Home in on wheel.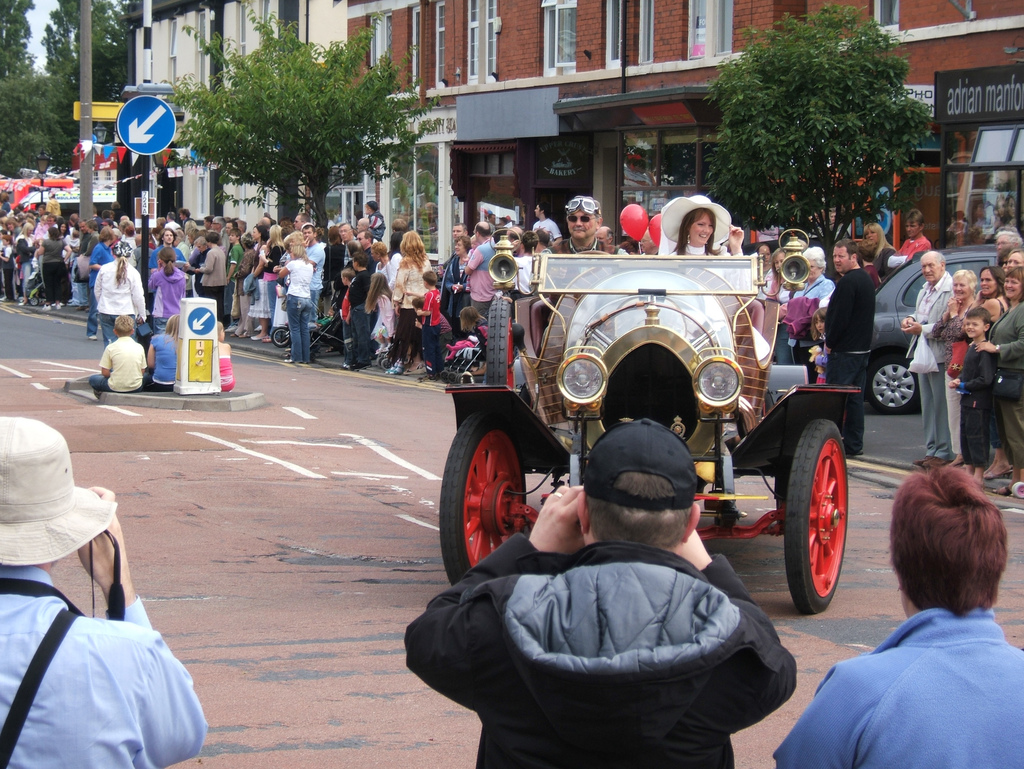
Homed in at bbox(28, 296, 40, 305).
